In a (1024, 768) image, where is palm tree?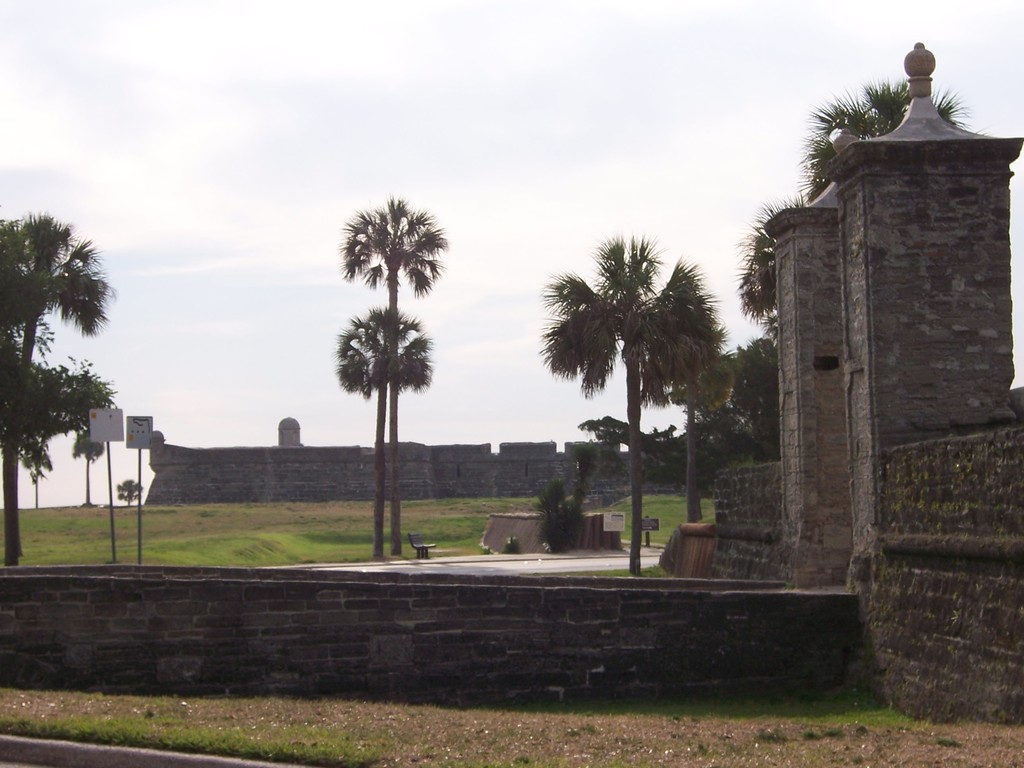
{"left": 747, "top": 183, "right": 804, "bottom": 359}.
